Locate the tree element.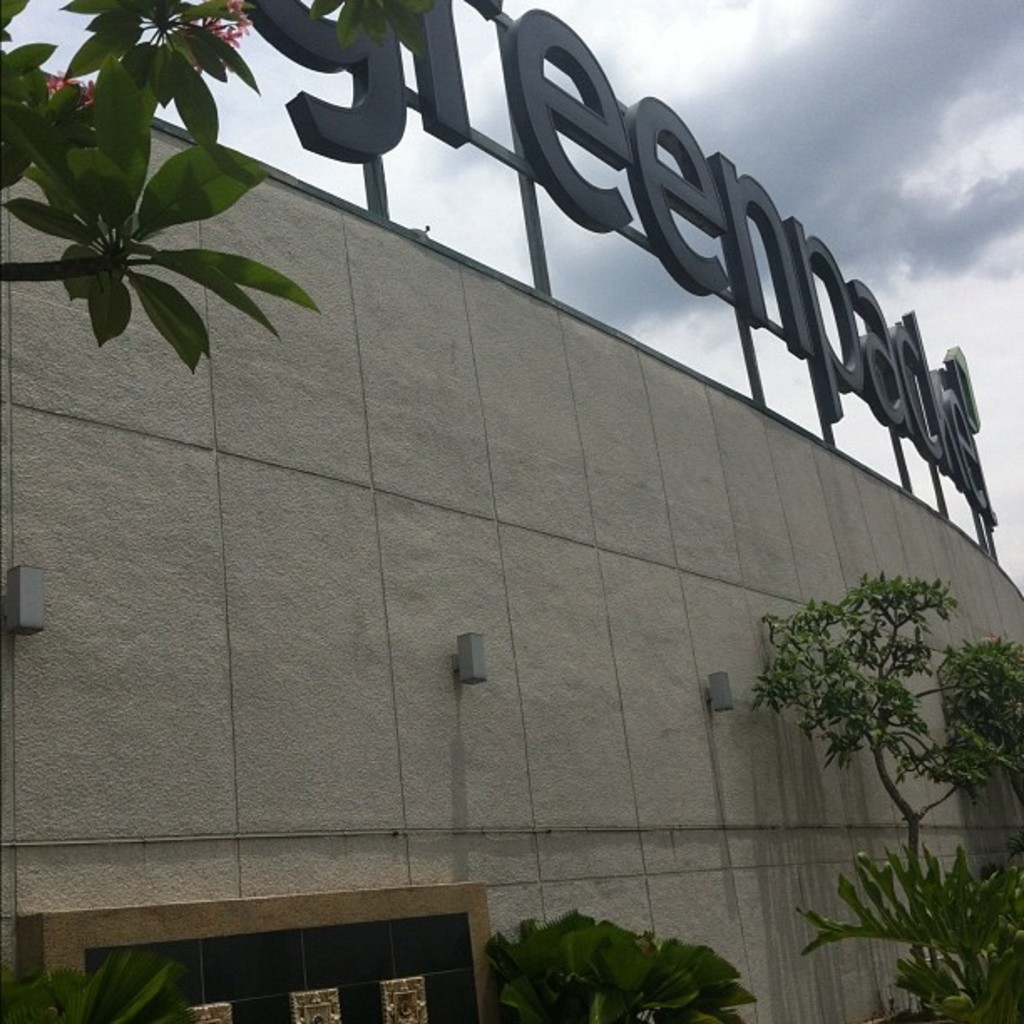
Element bbox: <region>716, 510, 996, 952</region>.
